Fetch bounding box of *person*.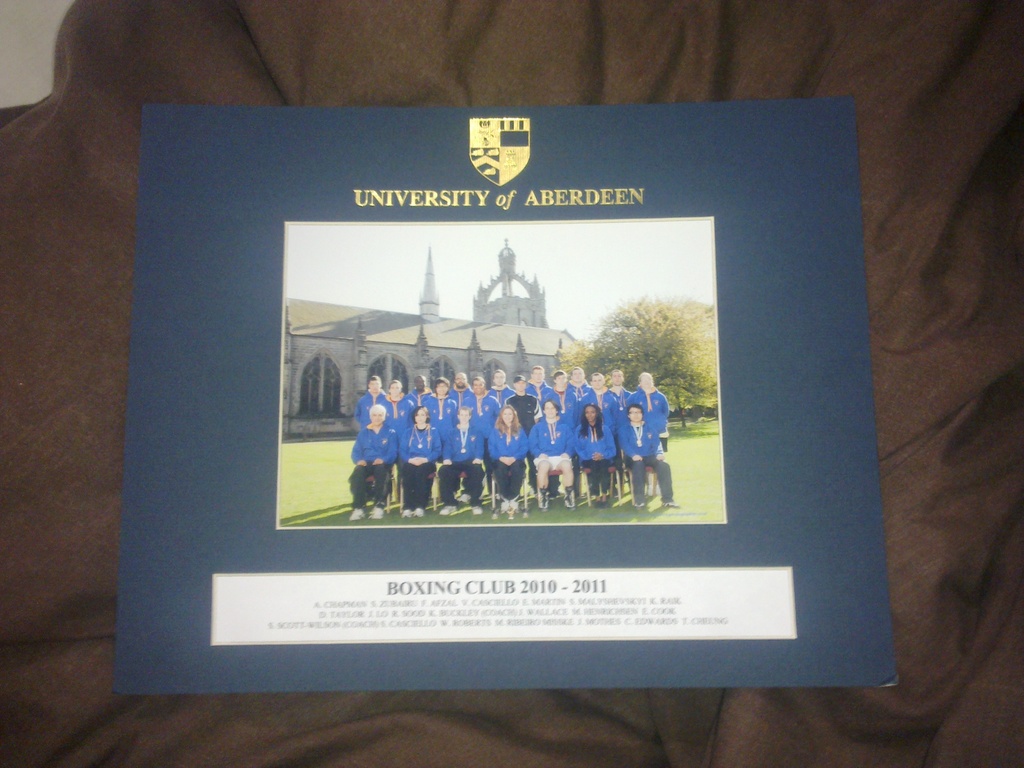
Bbox: 488:365:514:417.
